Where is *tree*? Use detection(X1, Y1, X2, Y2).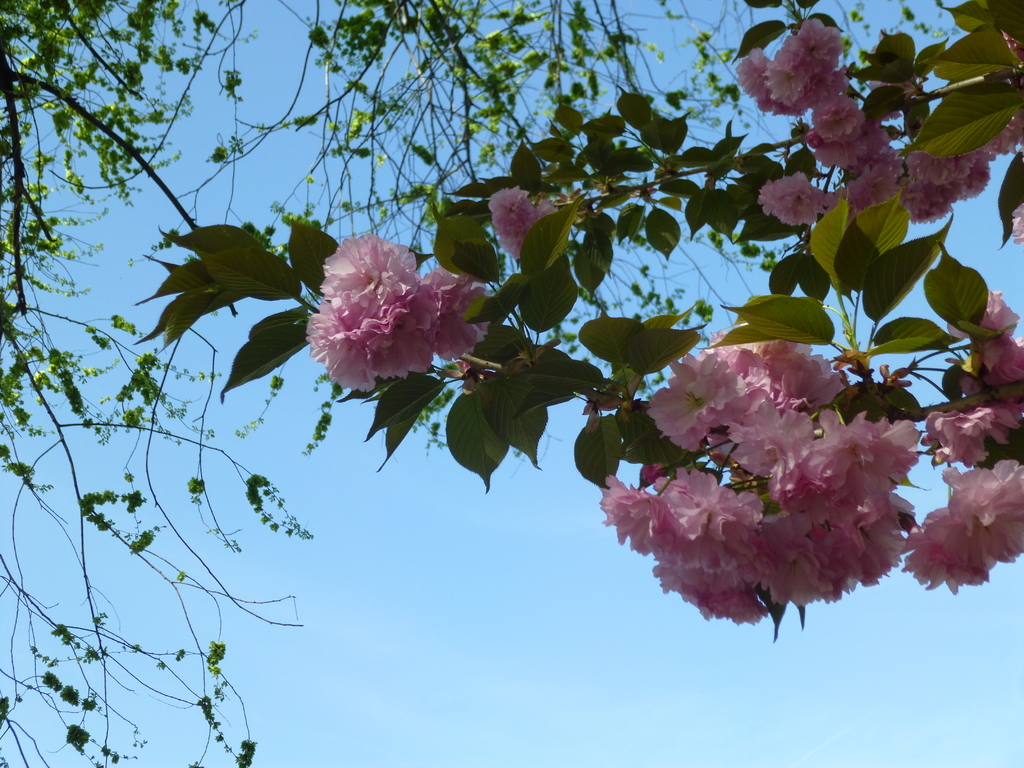
detection(0, 0, 1023, 767).
